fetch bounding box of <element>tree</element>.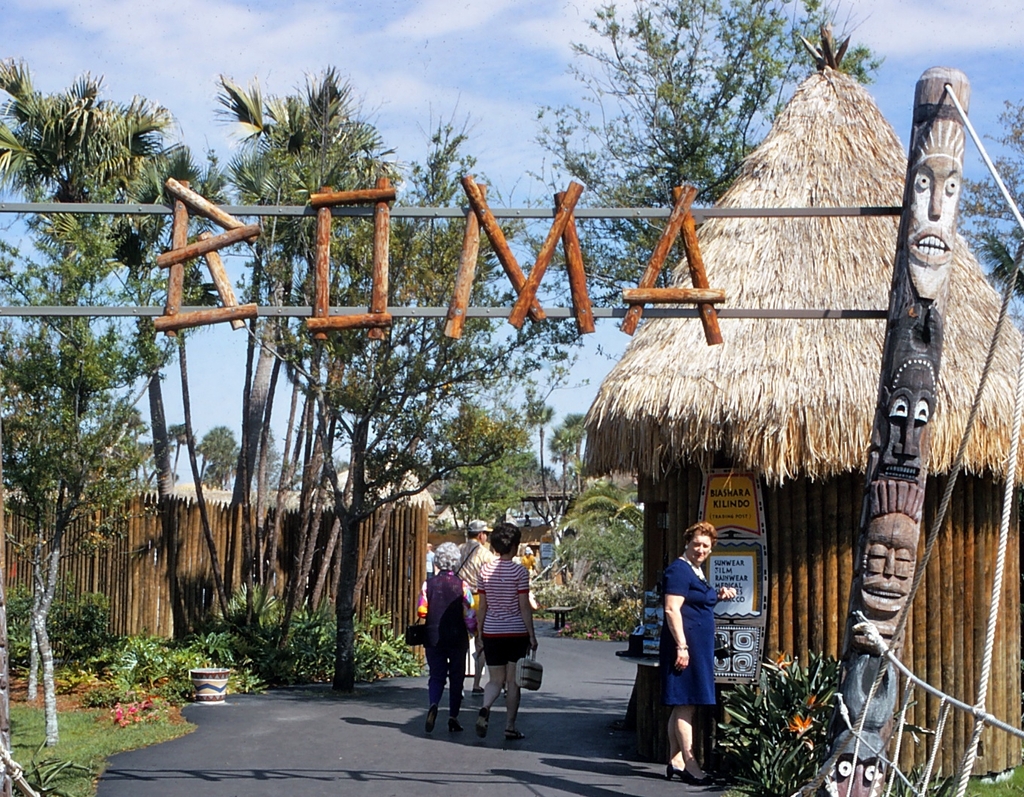
Bbox: 520, 384, 556, 510.
